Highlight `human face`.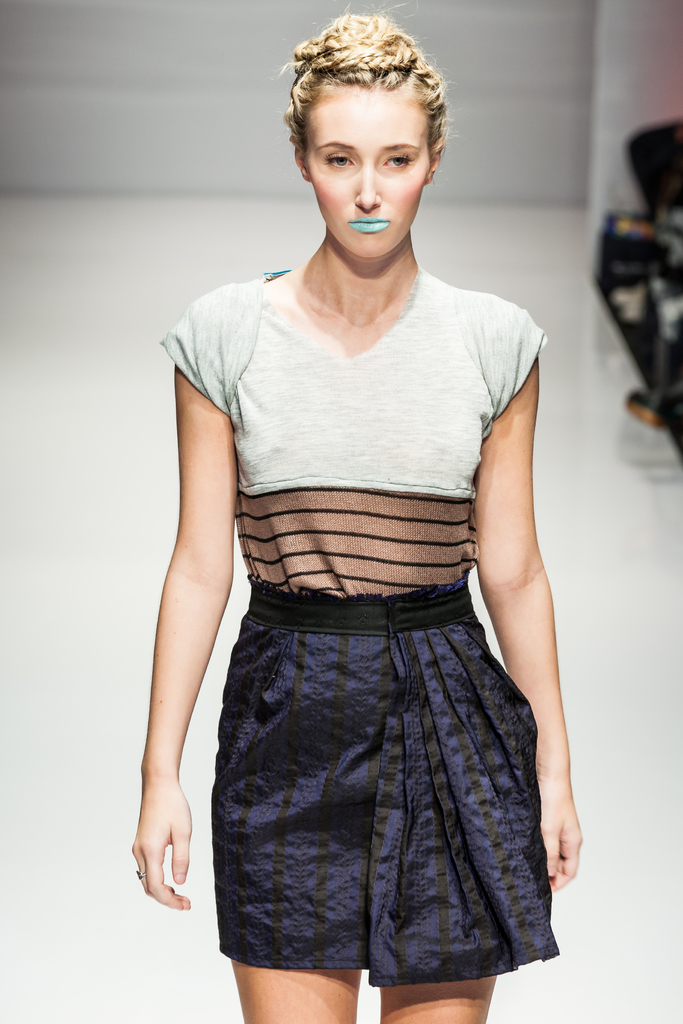
Highlighted region: l=304, t=84, r=429, b=258.
